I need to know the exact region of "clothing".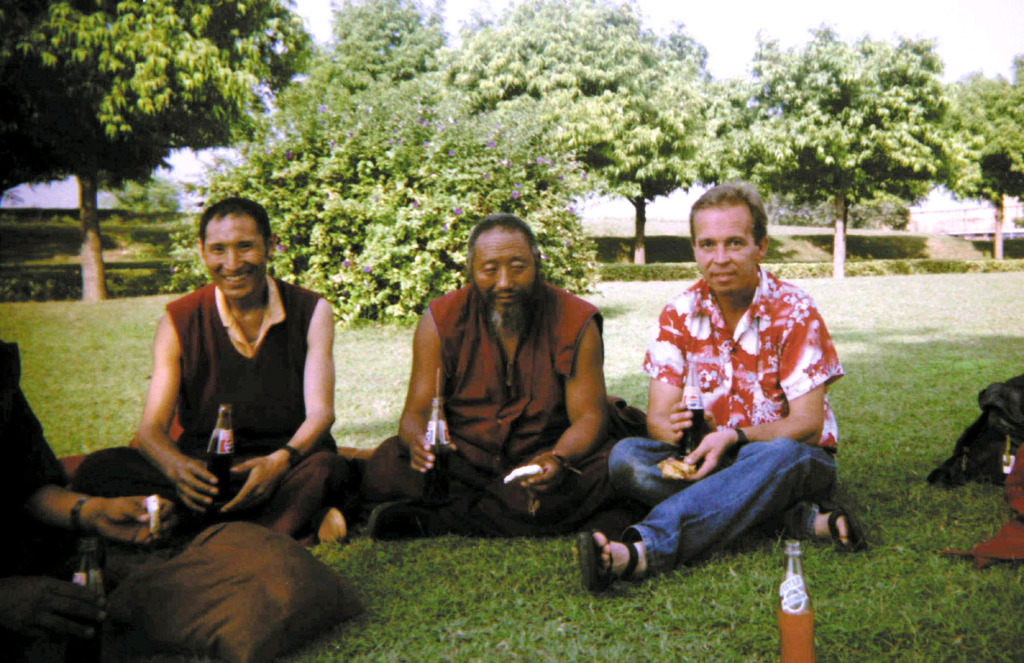
Region: 607:268:849:573.
